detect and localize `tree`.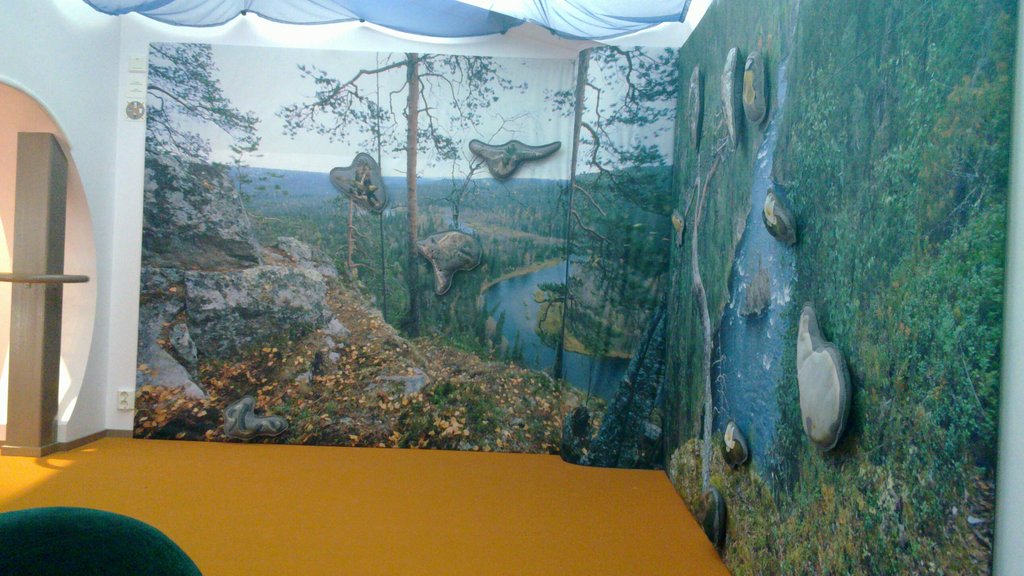
Localized at [x1=131, y1=41, x2=260, y2=182].
